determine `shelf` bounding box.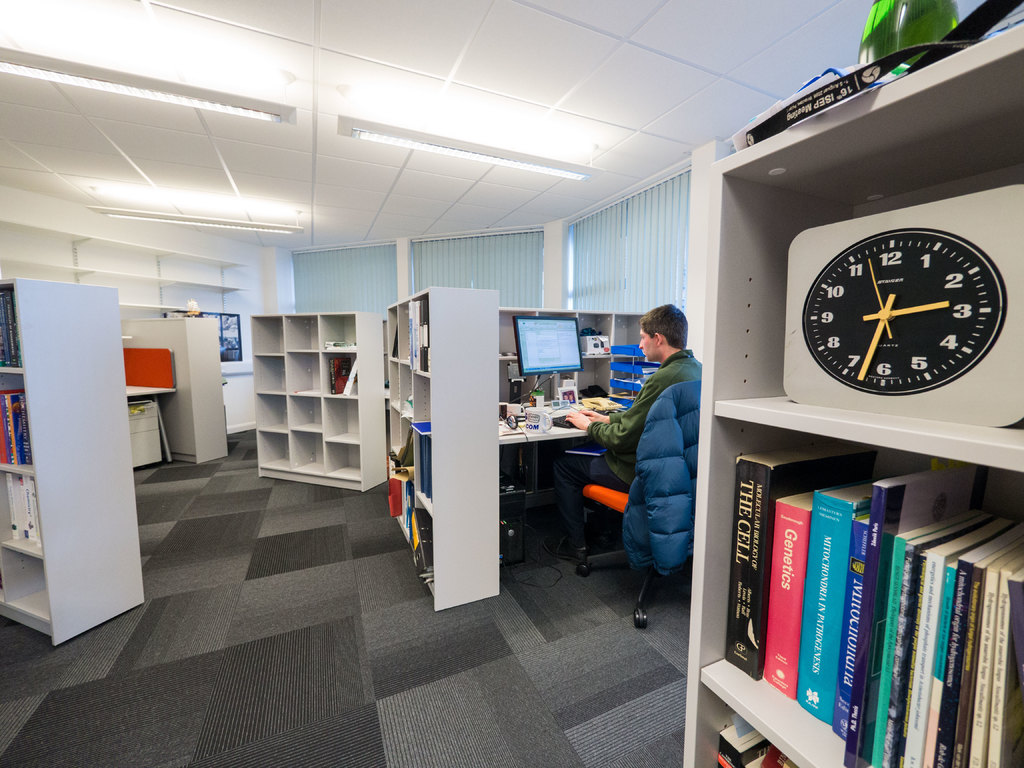
Determined: pyautogui.locateOnScreen(0, 278, 148, 645).
